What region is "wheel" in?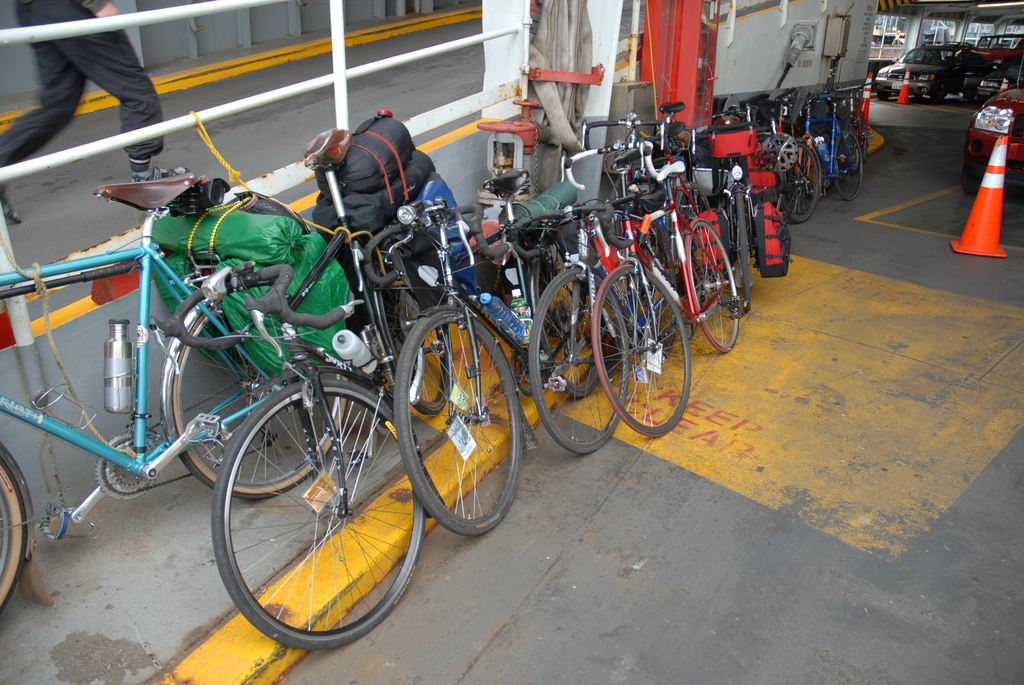
[877, 91, 890, 99].
